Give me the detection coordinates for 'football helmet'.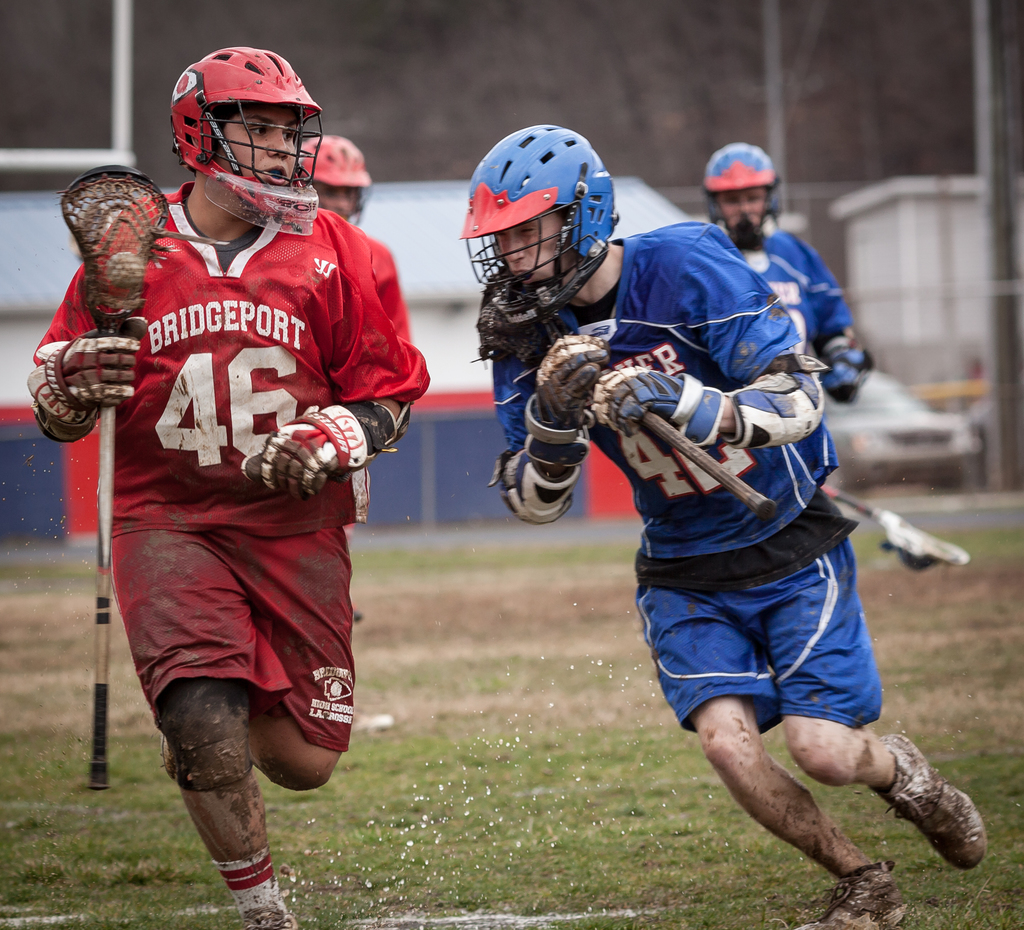
l=165, t=34, r=327, b=204.
